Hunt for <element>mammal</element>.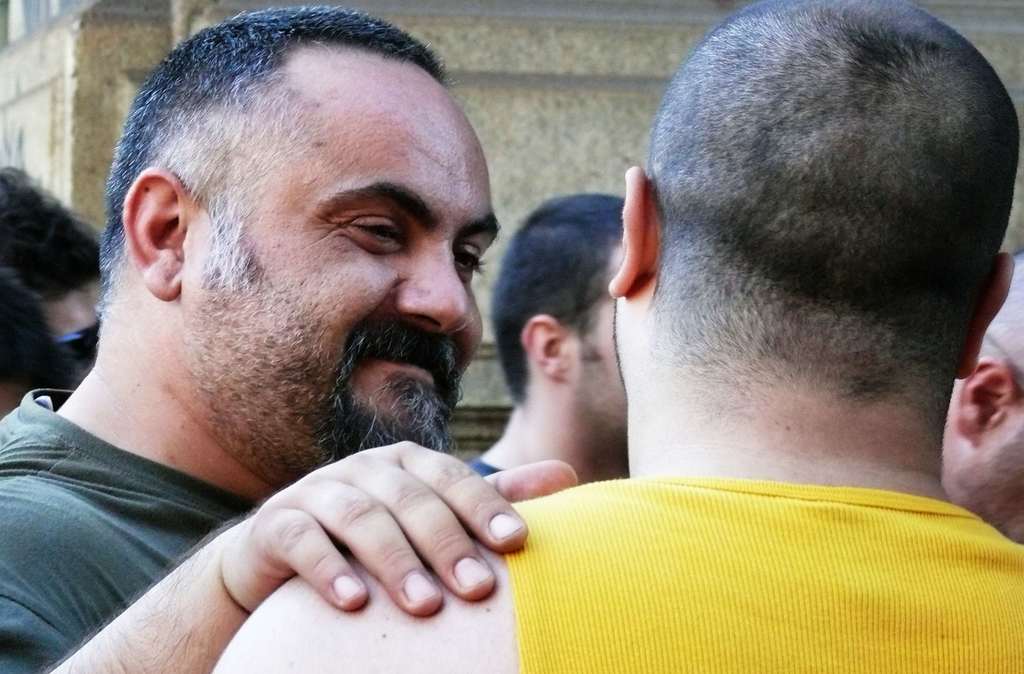
Hunted down at l=0, t=0, r=580, b=673.
